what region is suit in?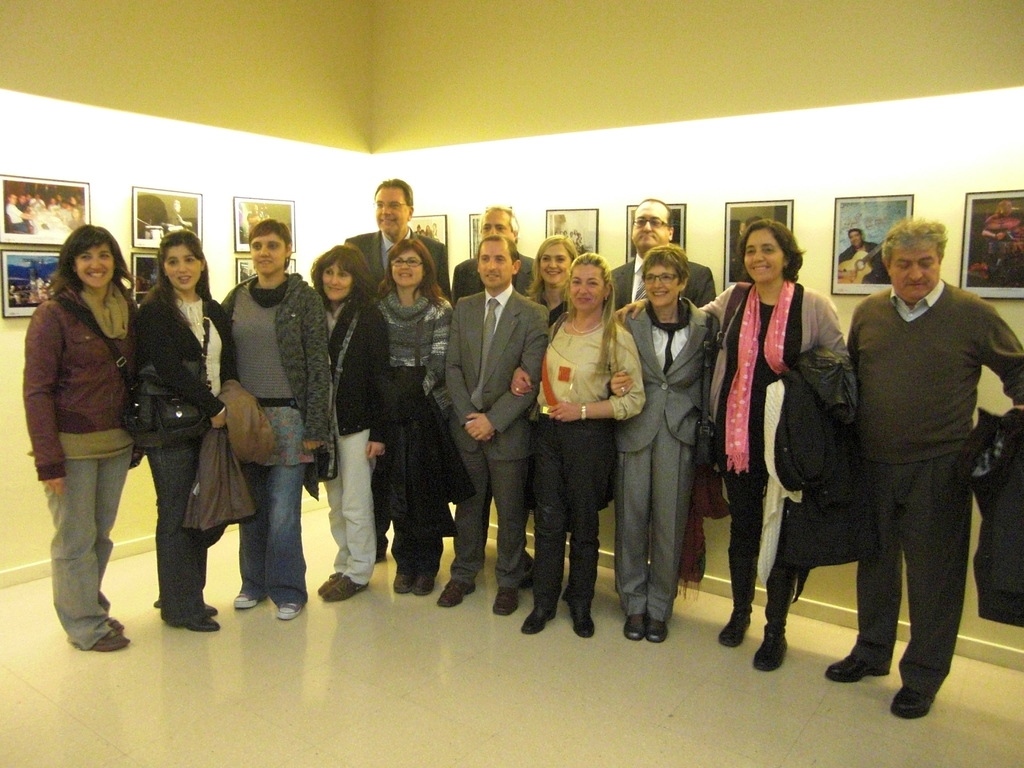
<bbox>340, 225, 445, 537</bbox>.
